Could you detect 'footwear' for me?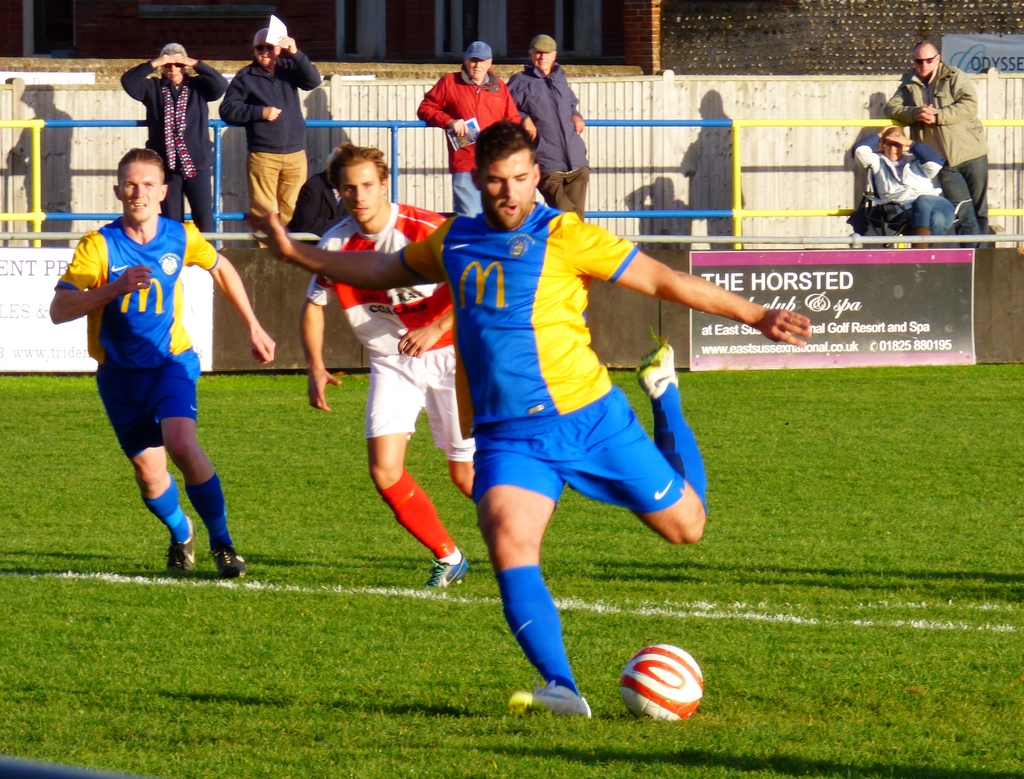
Detection result: 634,325,678,395.
